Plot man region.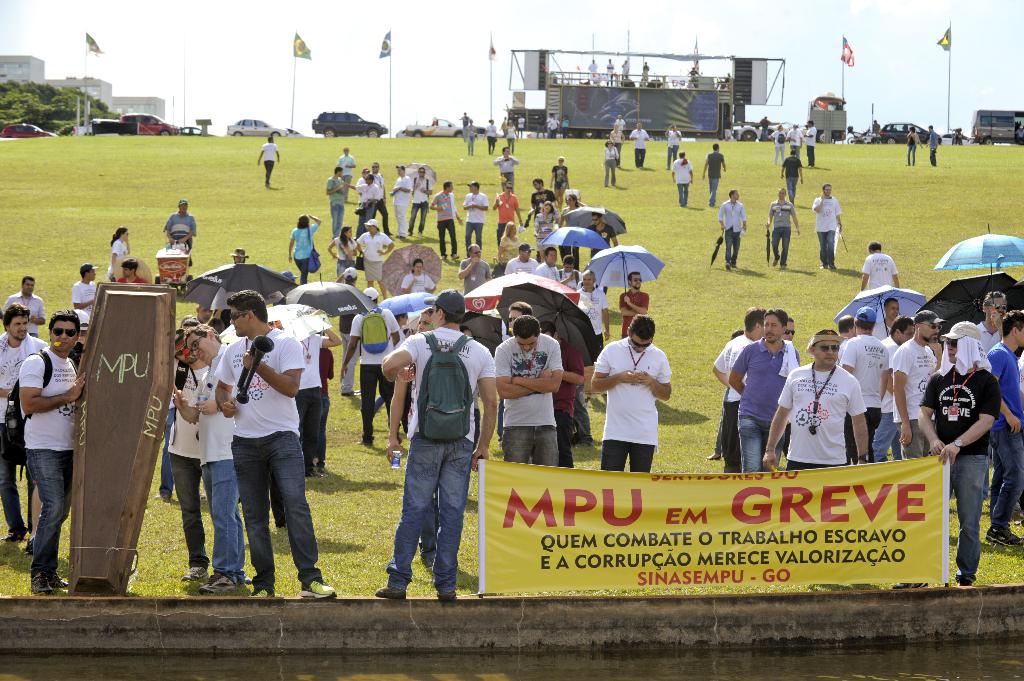
Plotted at {"left": 669, "top": 150, "right": 694, "bottom": 206}.
